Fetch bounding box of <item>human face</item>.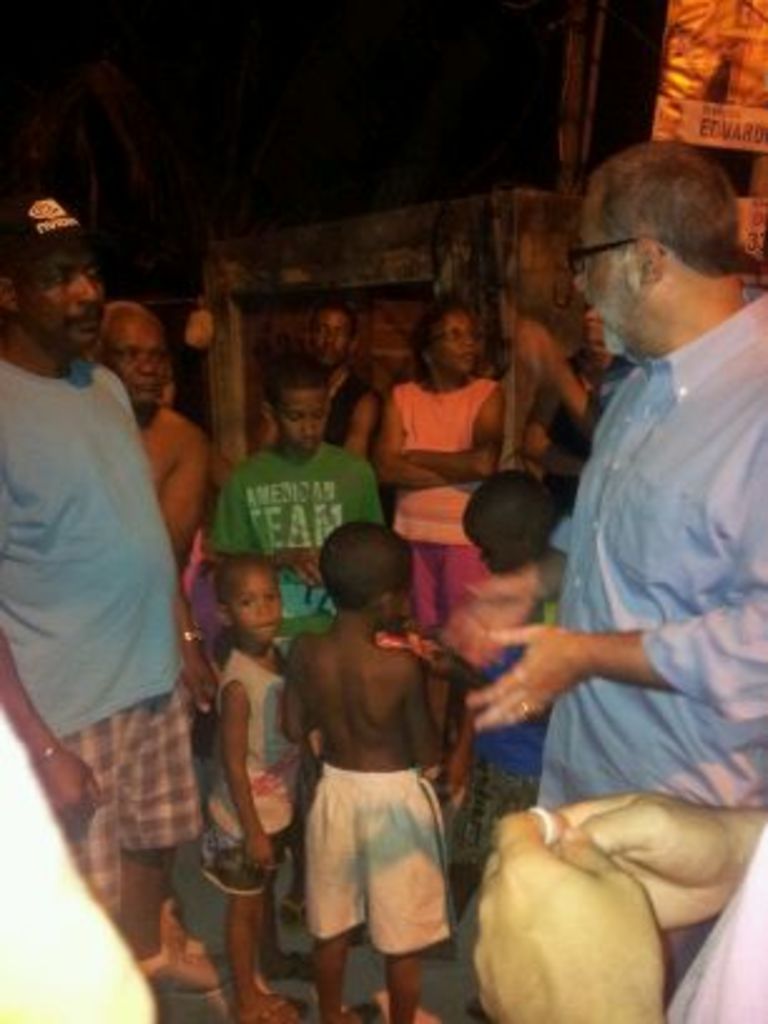
Bbox: select_region(575, 193, 635, 344).
